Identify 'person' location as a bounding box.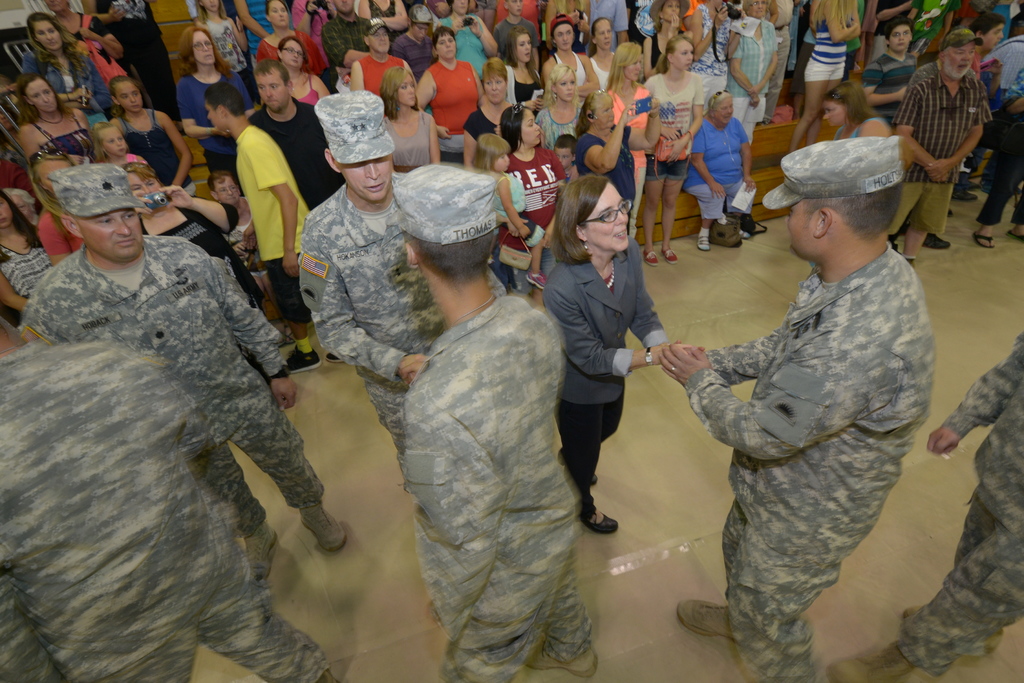
select_region(113, 74, 192, 199).
